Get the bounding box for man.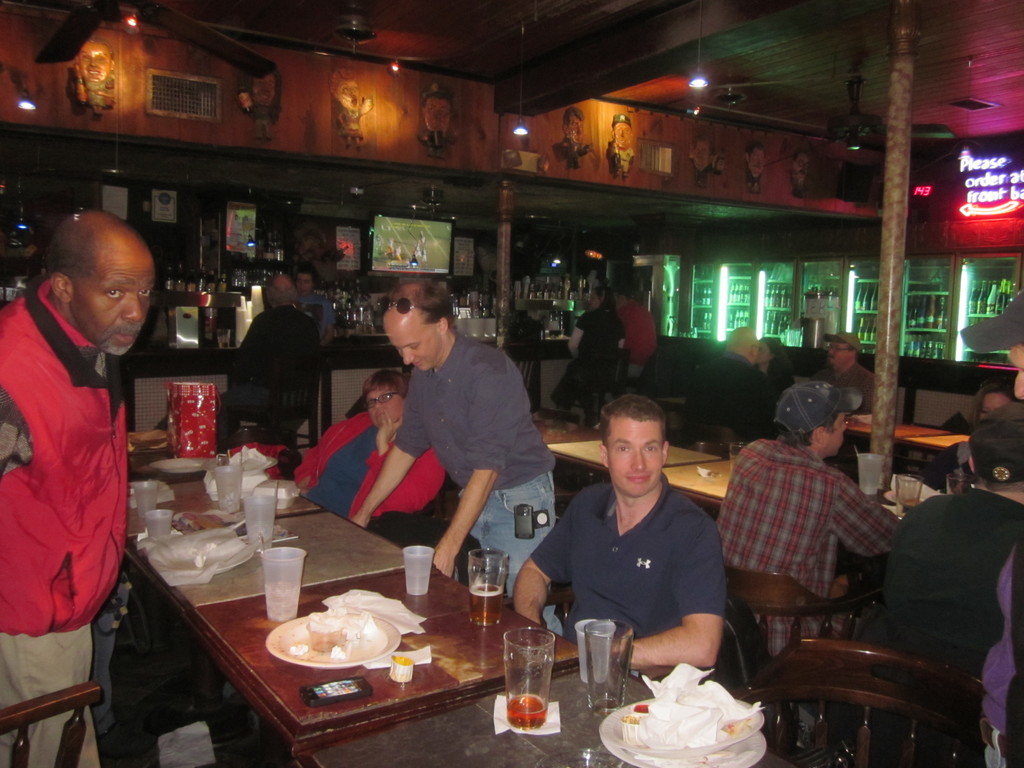
[859, 400, 1023, 767].
